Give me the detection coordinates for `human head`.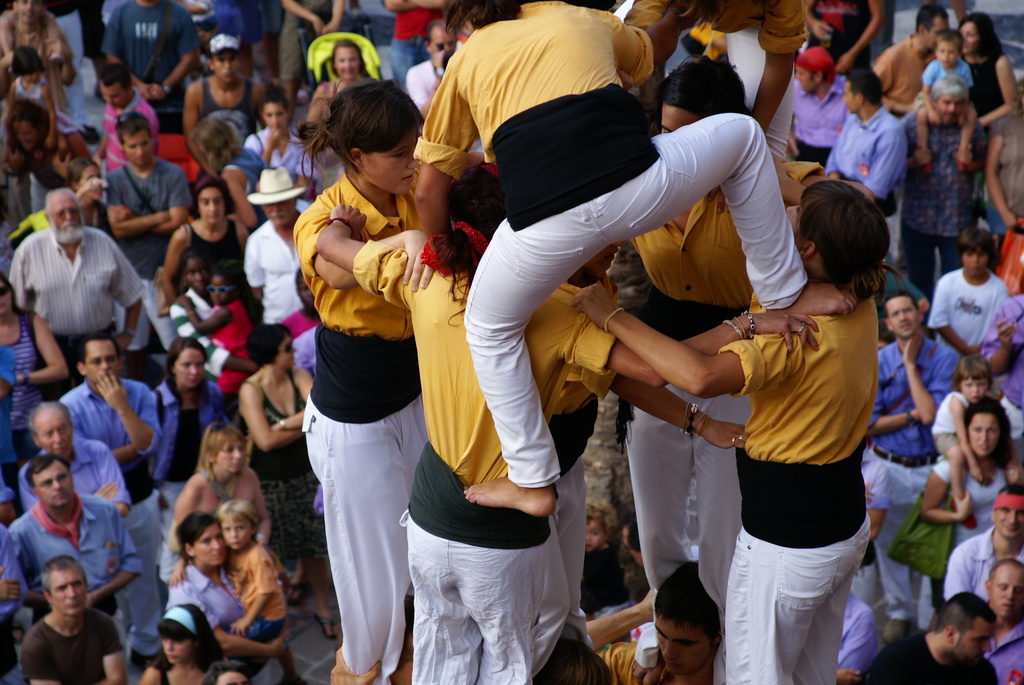
Rect(13, 45, 49, 84).
